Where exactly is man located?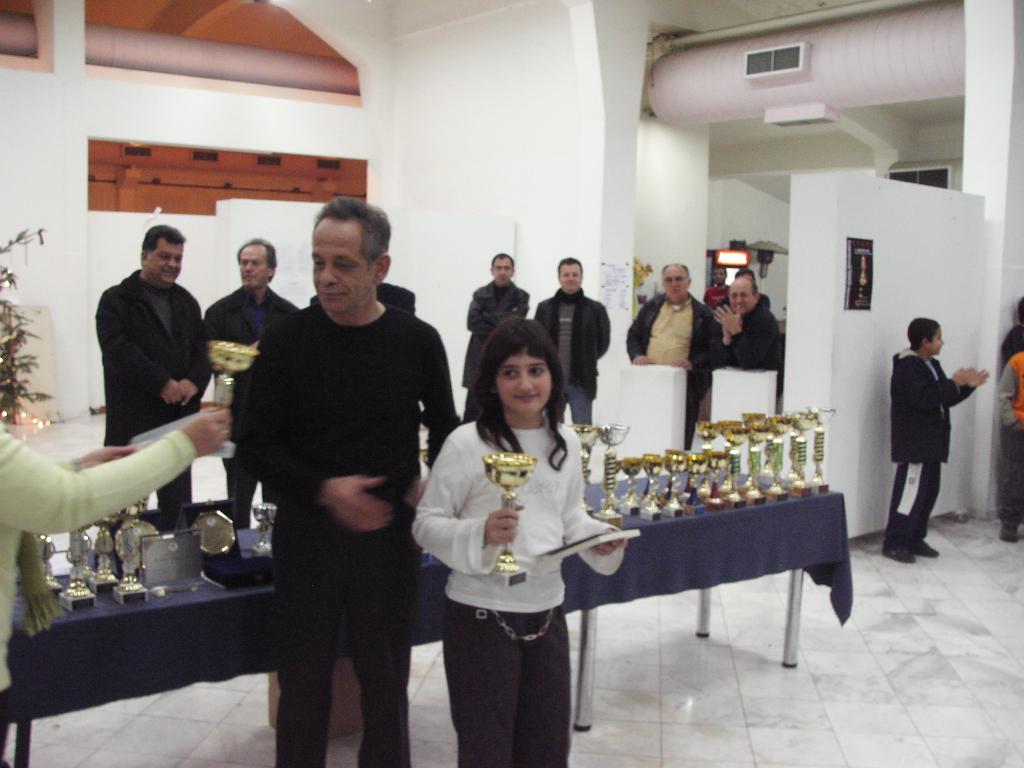
Its bounding box is region(530, 257, 612, 428).
